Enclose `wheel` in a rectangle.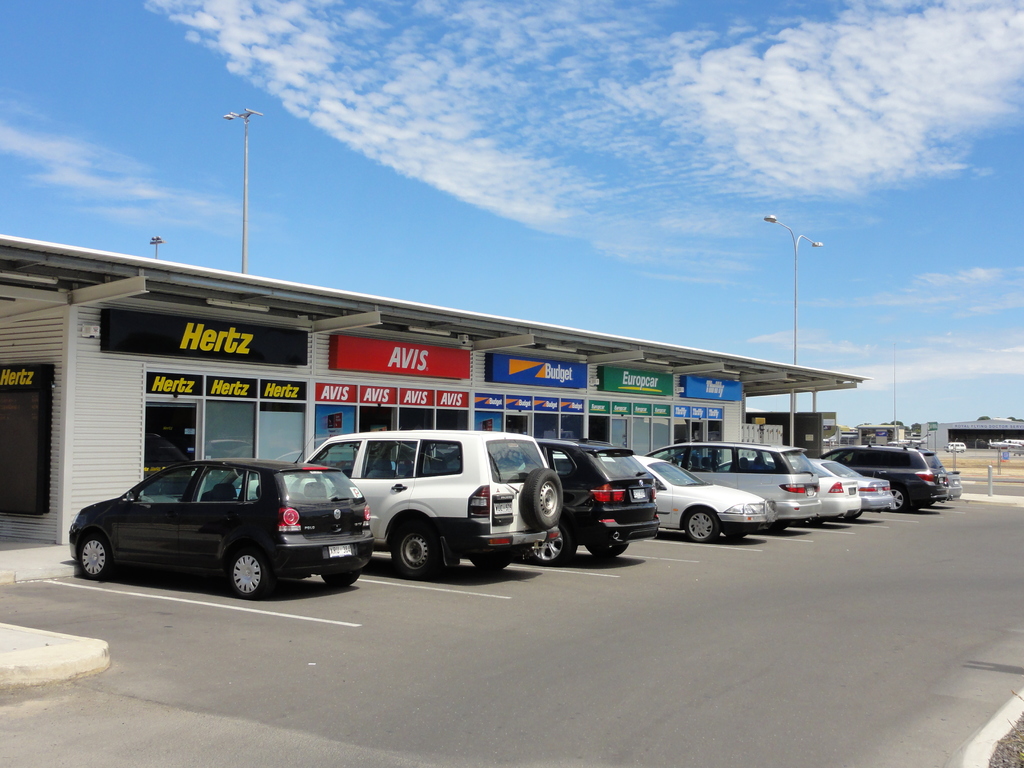
<region>682, 508, 718, 545</region>.
